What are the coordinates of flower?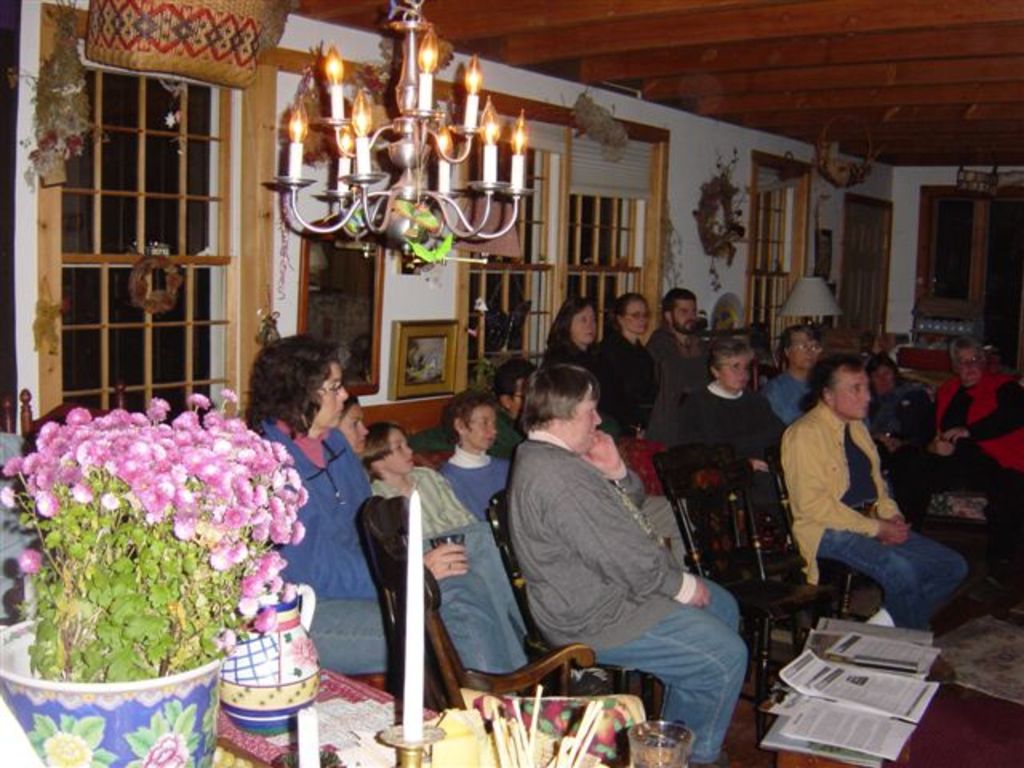
rect(190, 394, 211, 406).
